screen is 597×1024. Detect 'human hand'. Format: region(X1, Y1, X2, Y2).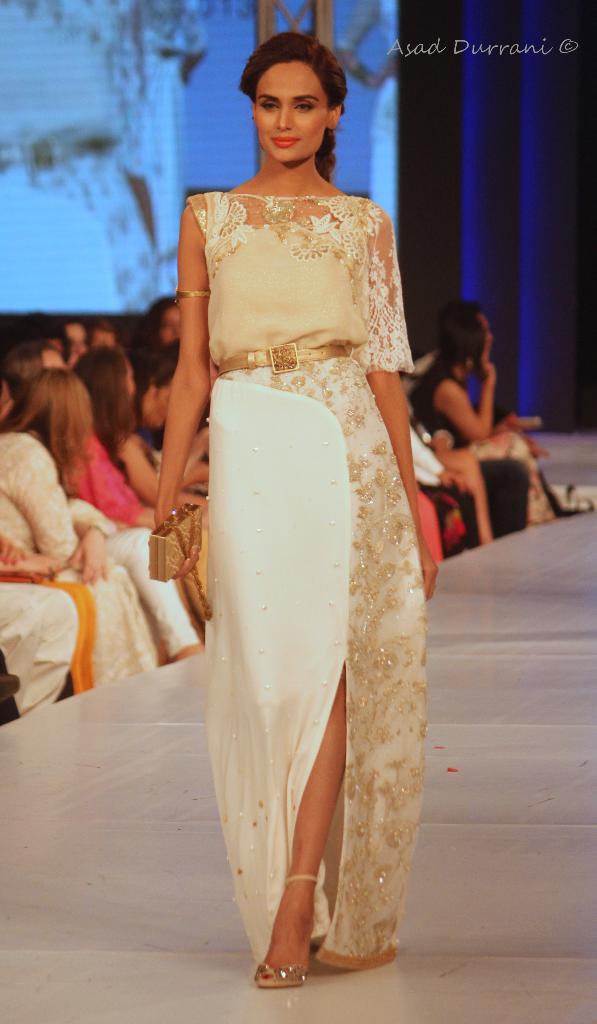
region(0, 554, 68, 579).
